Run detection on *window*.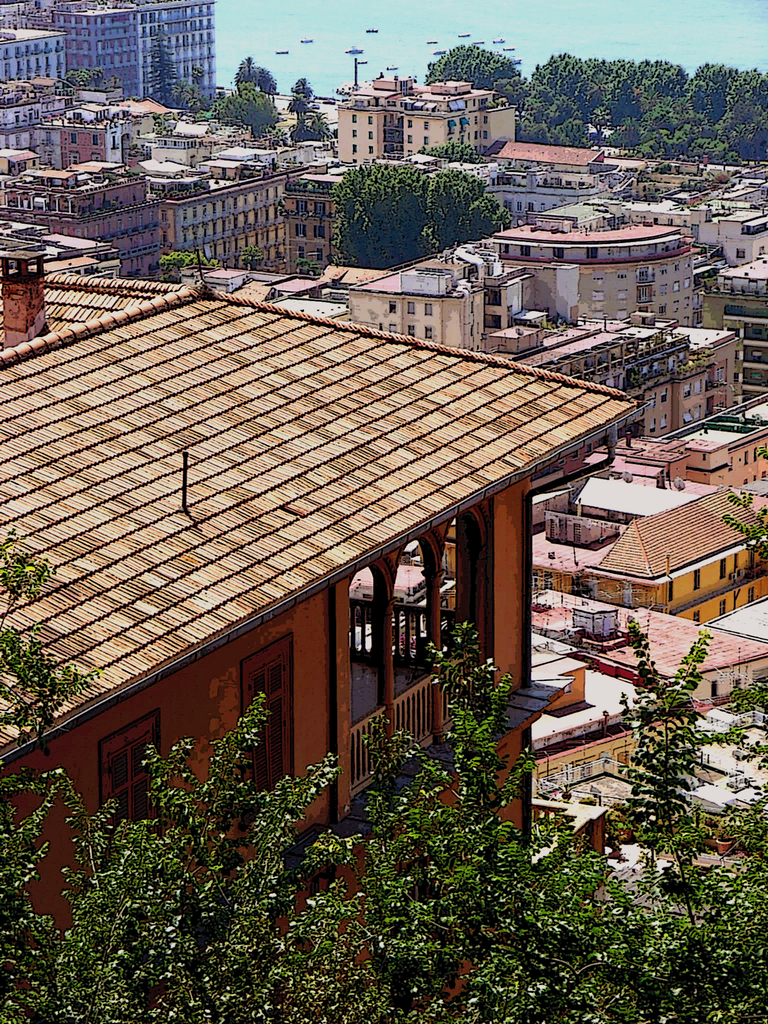
Result: 92/135/97/146.
